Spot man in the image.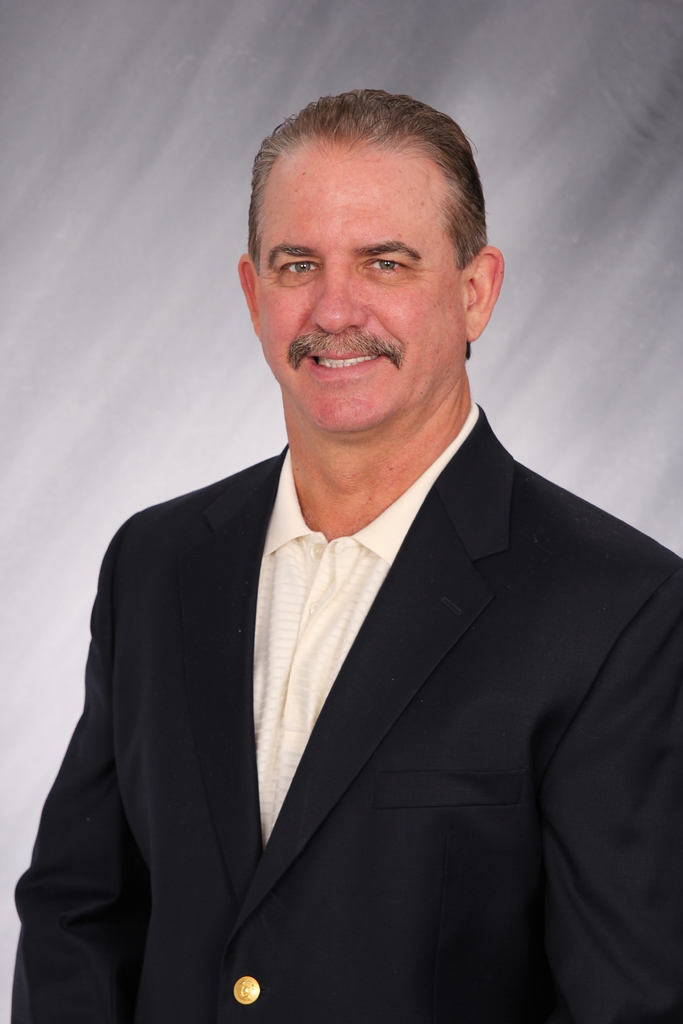
man found at (left=39, top=81, right=666, bottom=1021).
